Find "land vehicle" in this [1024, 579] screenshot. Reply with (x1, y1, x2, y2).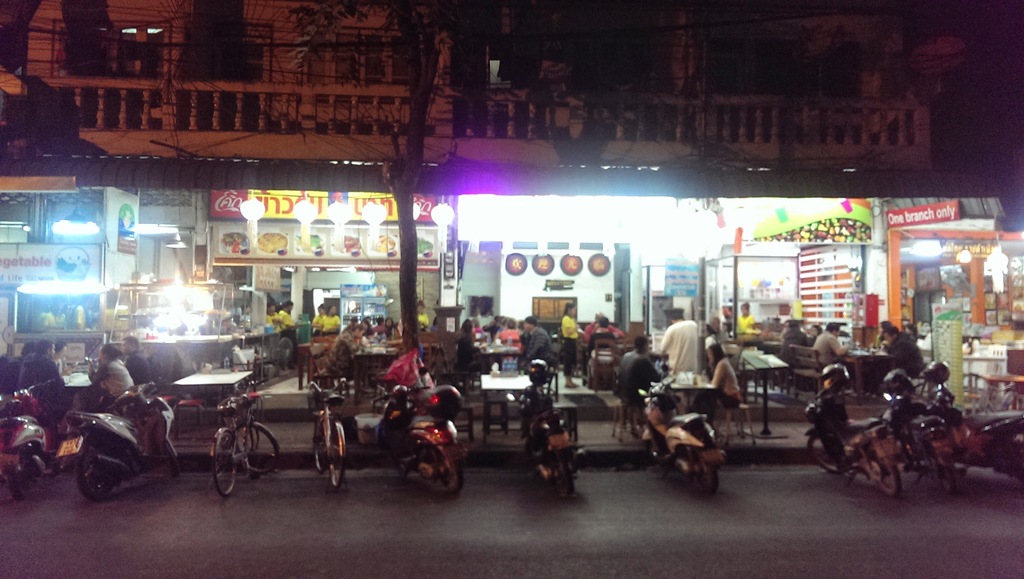
(308, 371, 348, 492).
